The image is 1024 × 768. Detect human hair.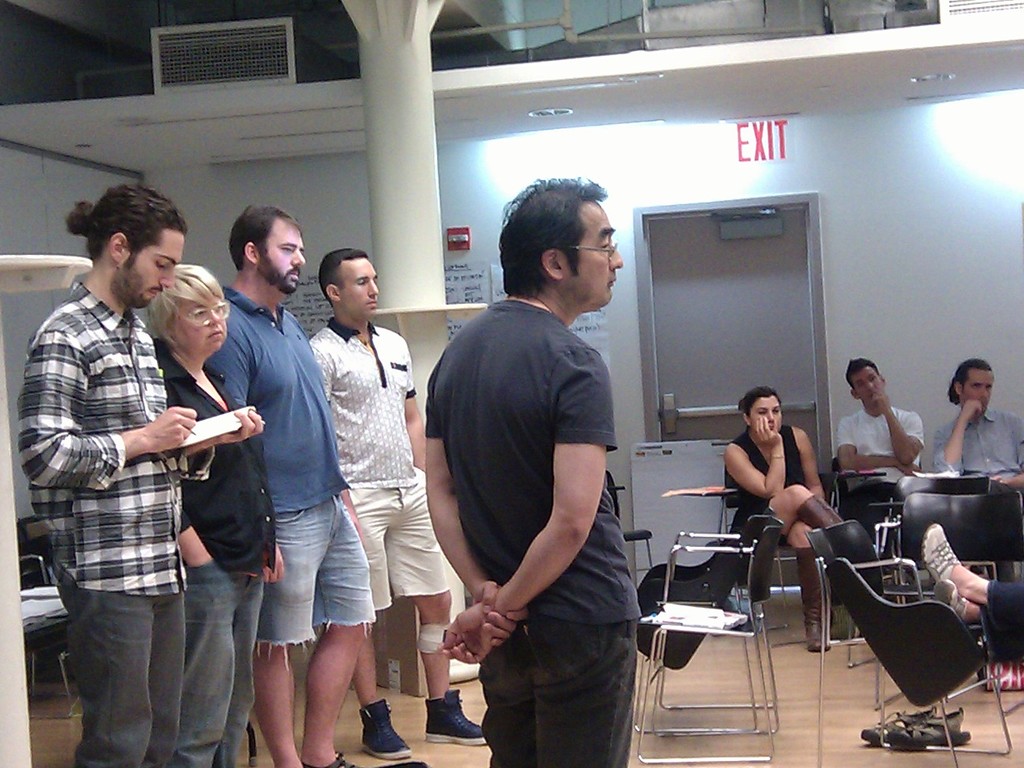
Detection: (62, 182, 189, 308).
